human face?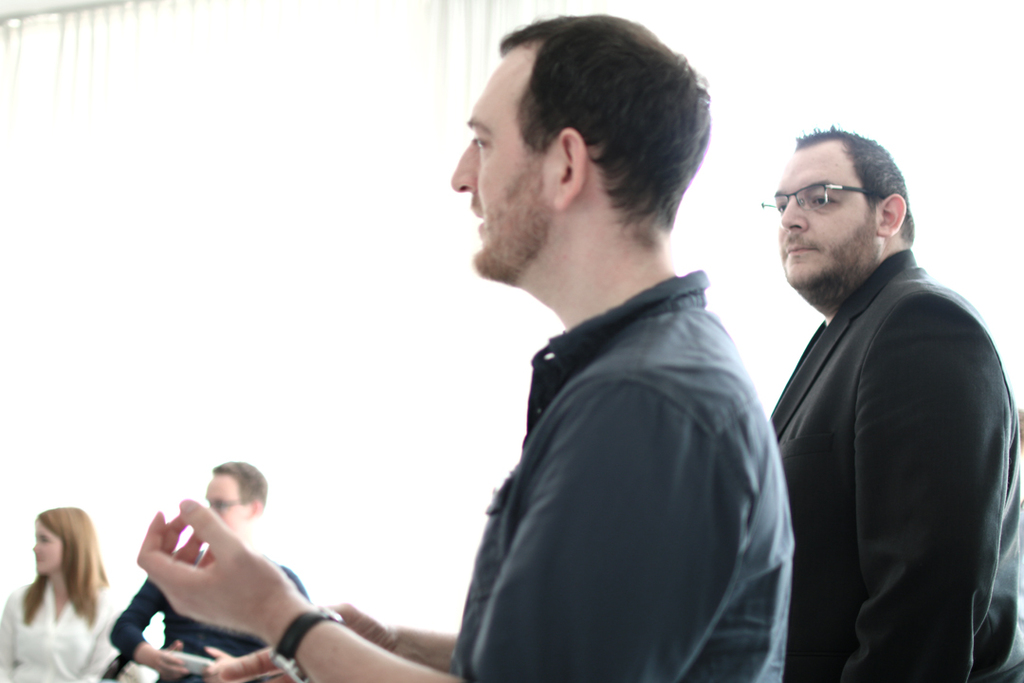
BBox(773, 144, 879, 293)
